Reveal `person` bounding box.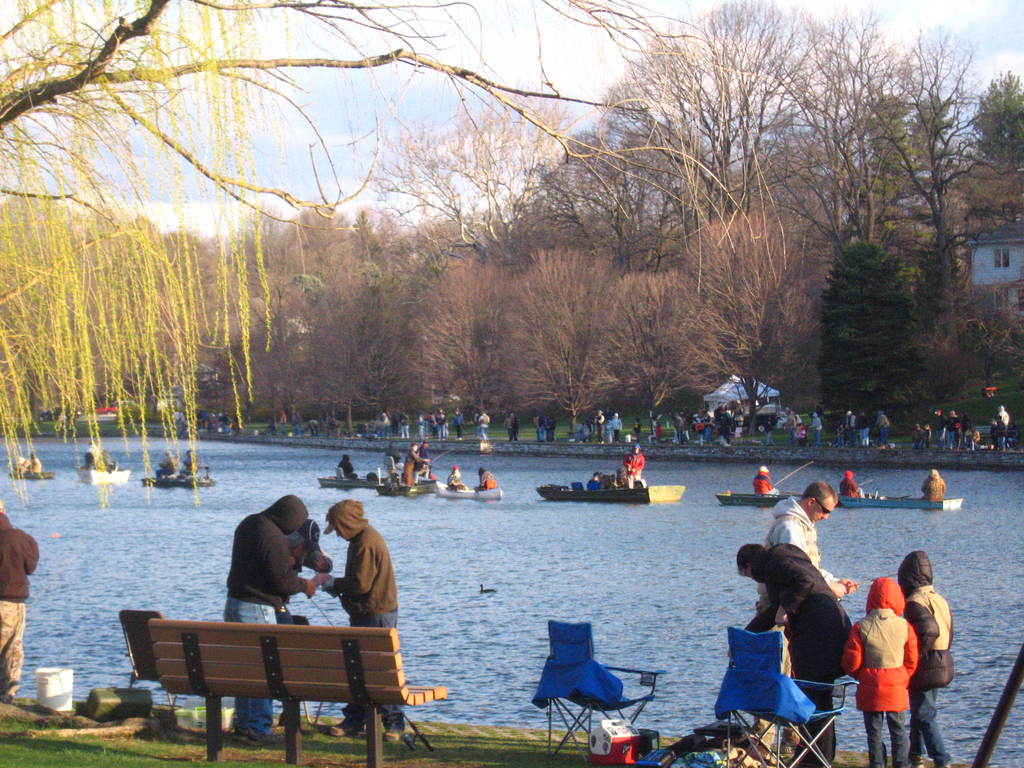
Revealed: region(103, 454, 123, 468).
